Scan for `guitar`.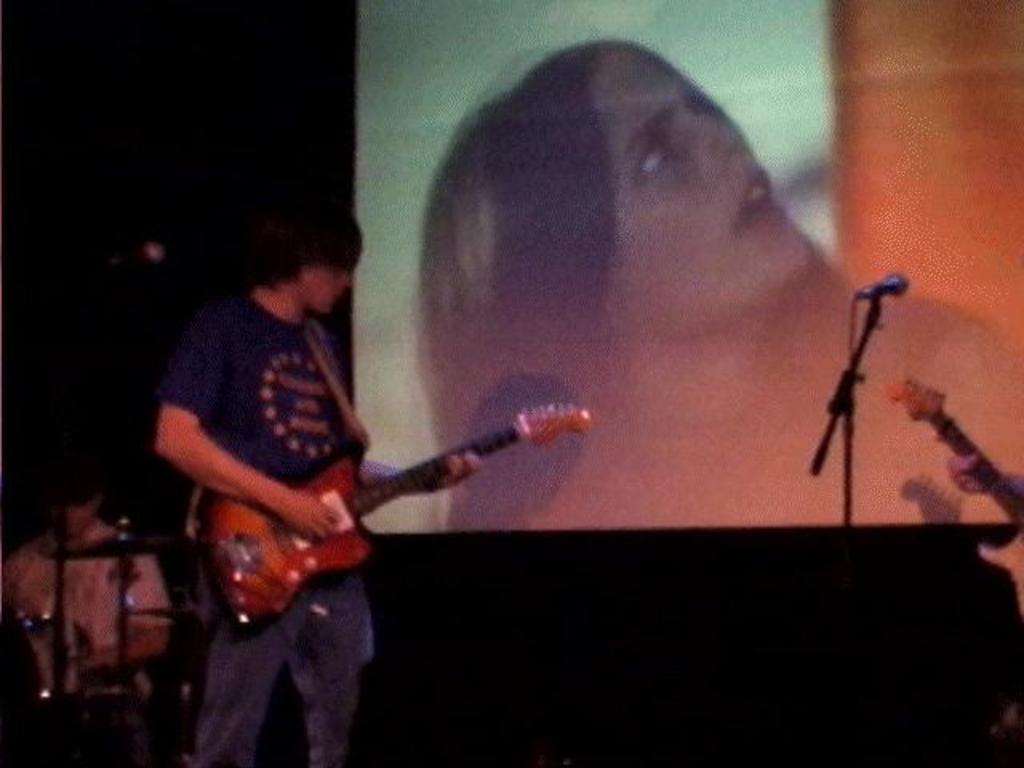
Scan result: [left=202, top=397, right=595, bottom=624].
